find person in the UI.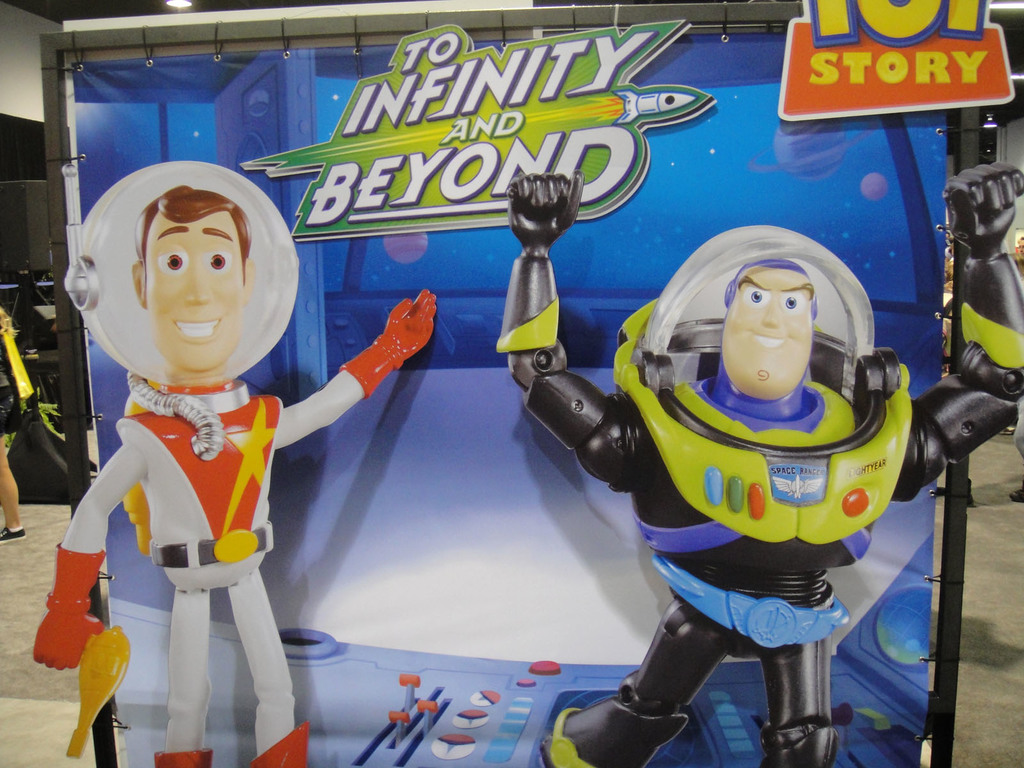
UI element at 31:184:441:762.
